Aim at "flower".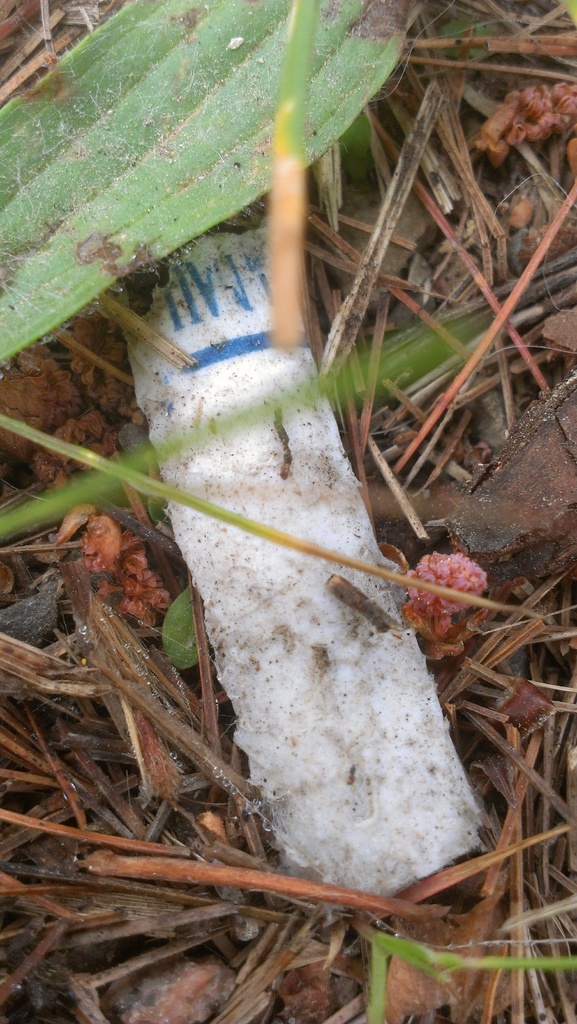
Aimed at locate(410, 545, 497, 612).
